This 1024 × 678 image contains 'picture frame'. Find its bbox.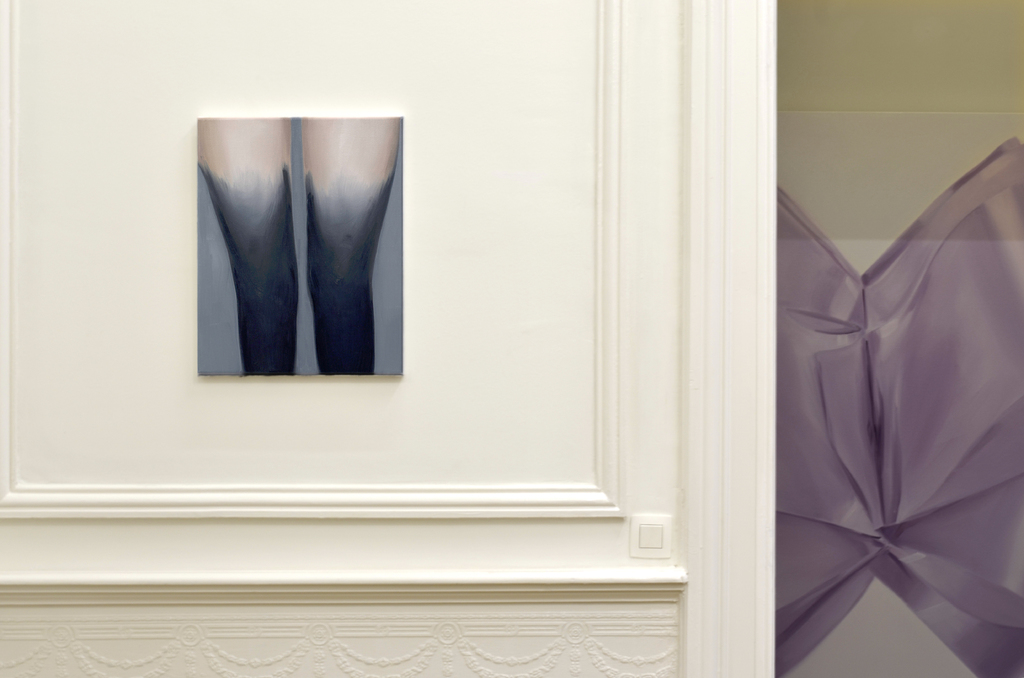
{"x1": 0, "y1": 0, "x2": 631, "y2": 521}.
